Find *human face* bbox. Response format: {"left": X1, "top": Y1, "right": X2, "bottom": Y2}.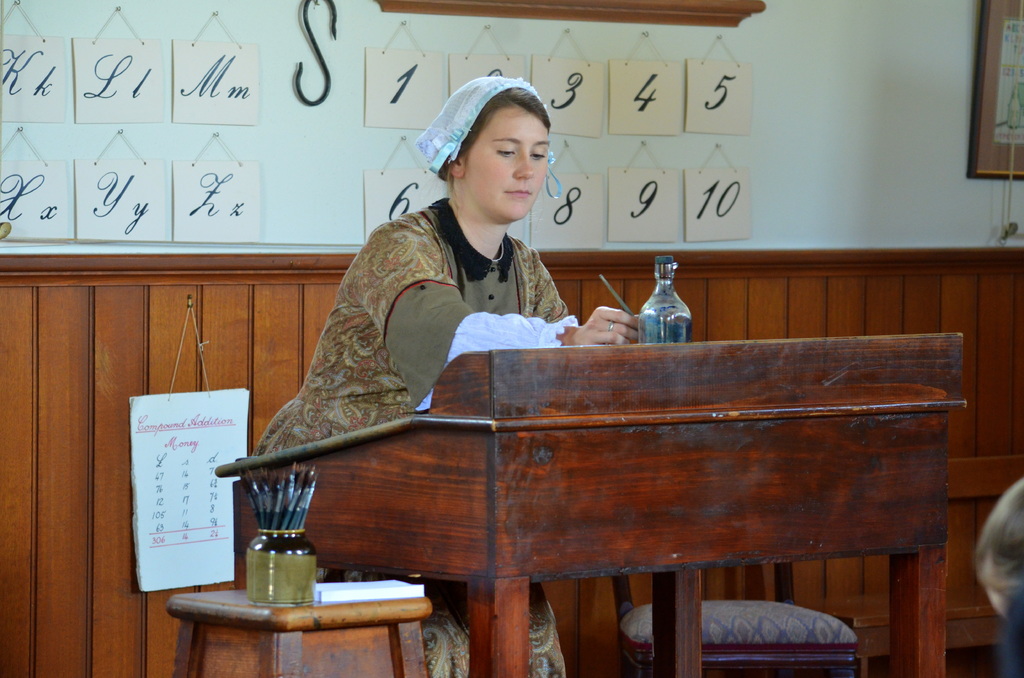
{"left": 464, "top": 105, "right": 550, "bottom": 223}.
